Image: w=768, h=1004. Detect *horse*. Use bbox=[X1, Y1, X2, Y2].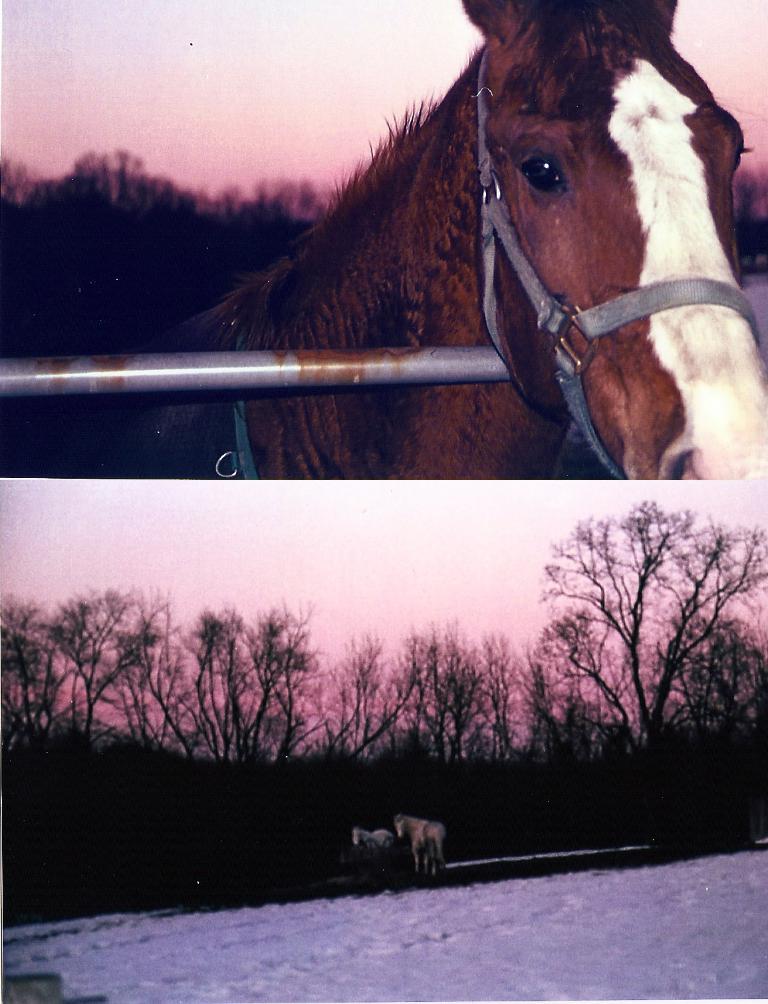
bbox=[129, 0, 767, 481].
